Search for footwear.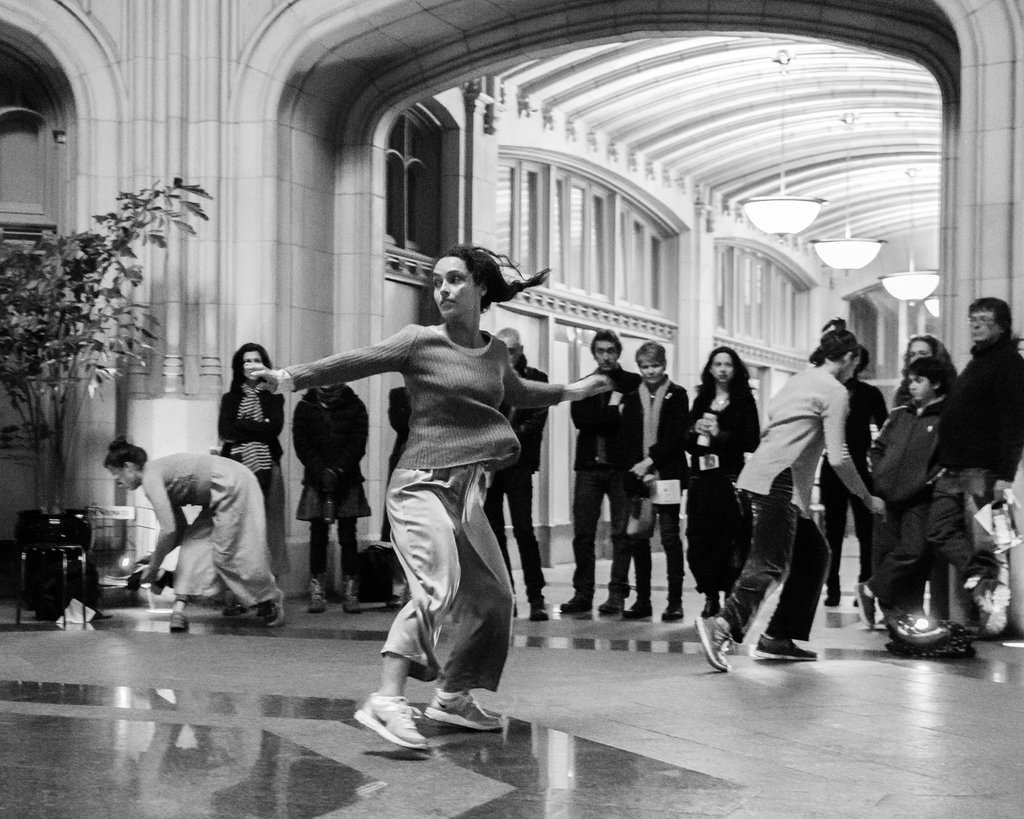
Found at <region>308, 578, 325, 612</region>.
